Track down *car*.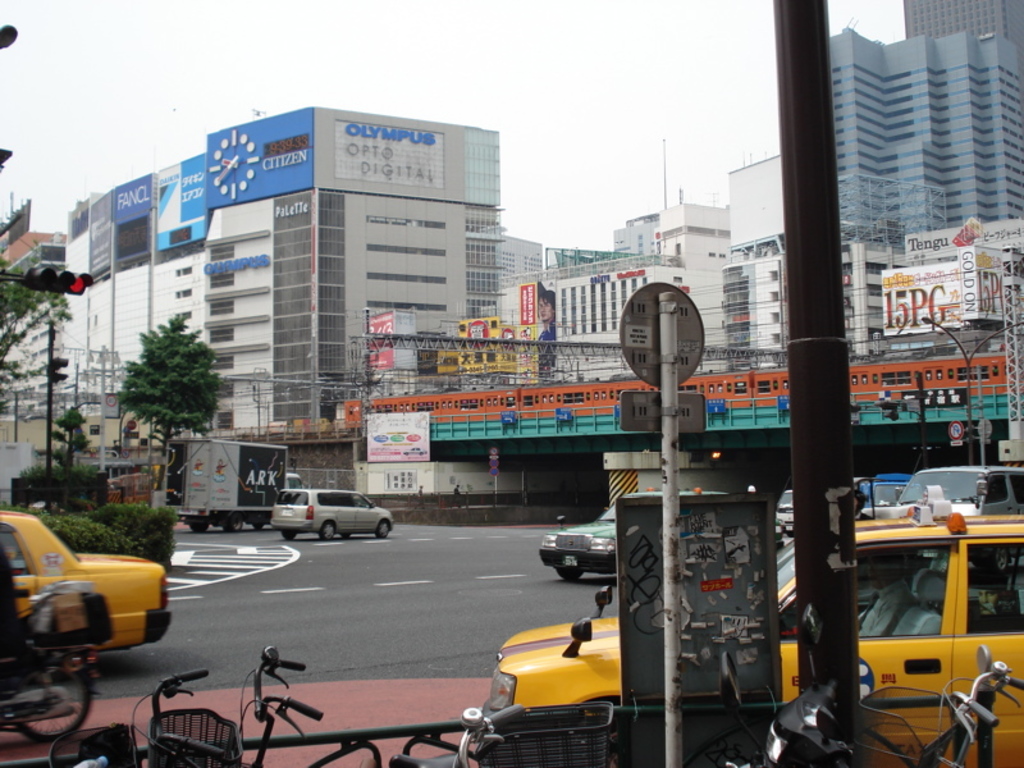
Tracked to detection(541, 508, 617, 579).
